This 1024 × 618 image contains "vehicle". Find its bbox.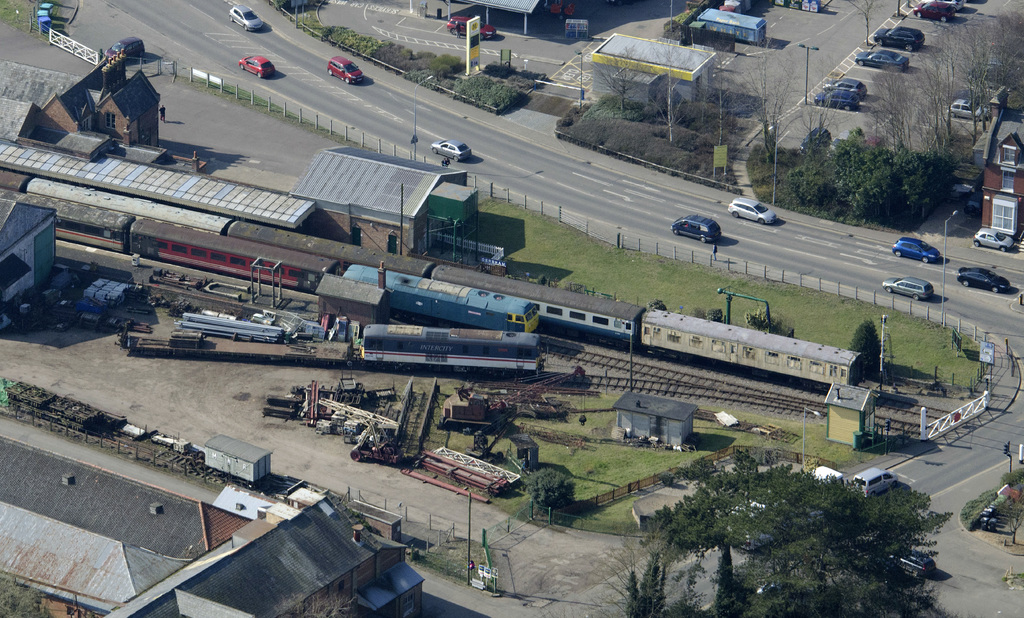
select_region(225, 3, 266, 31).
